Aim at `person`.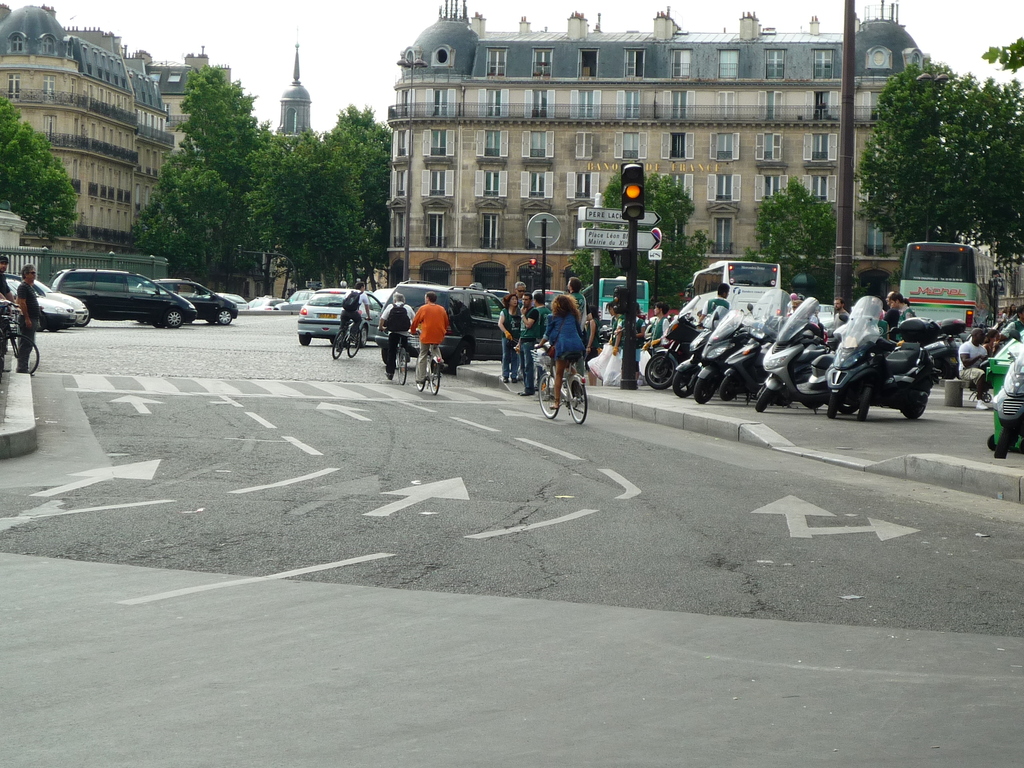
Aimed at 995/303/1023/343.
